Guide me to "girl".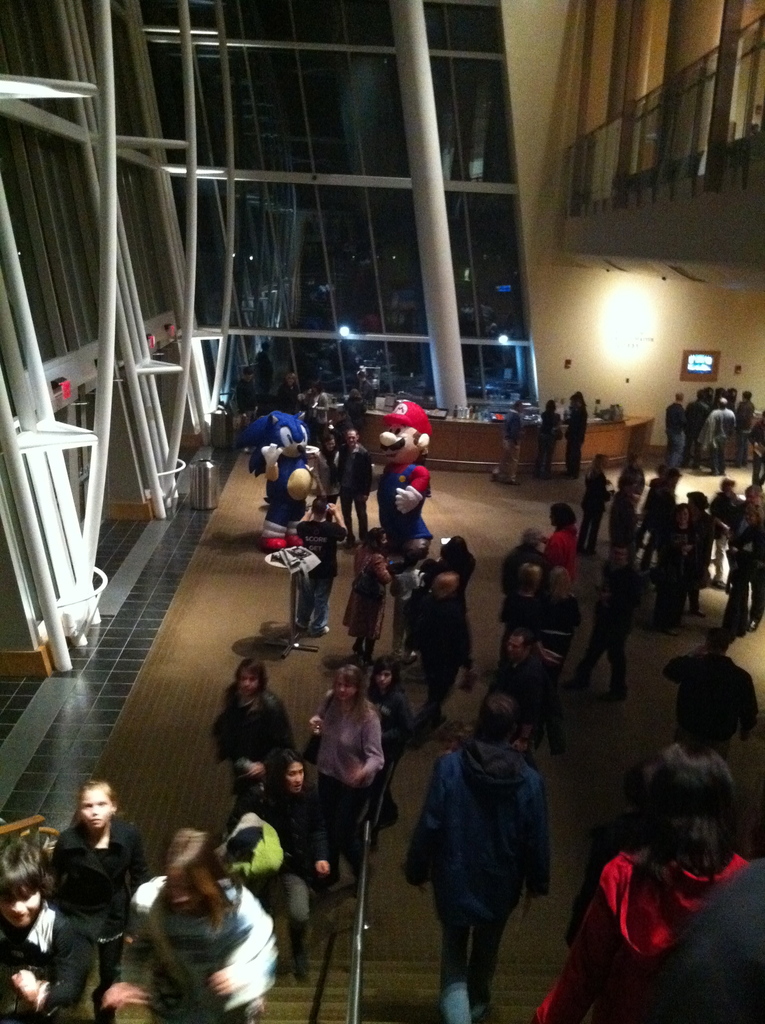
Guidance: [left=0, top=836, right=97, bottom=1021].
